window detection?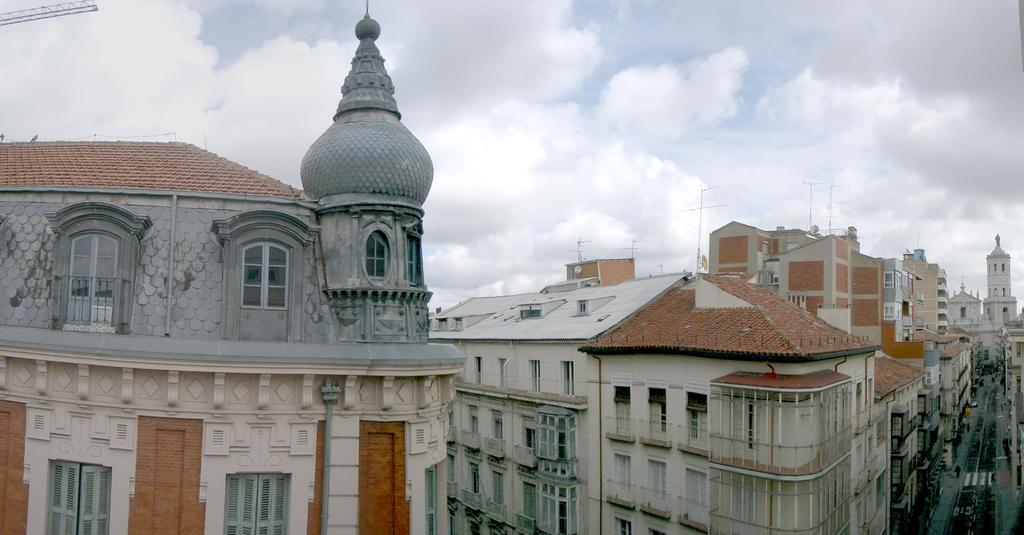
Rect(614, 456, 634, 502)
